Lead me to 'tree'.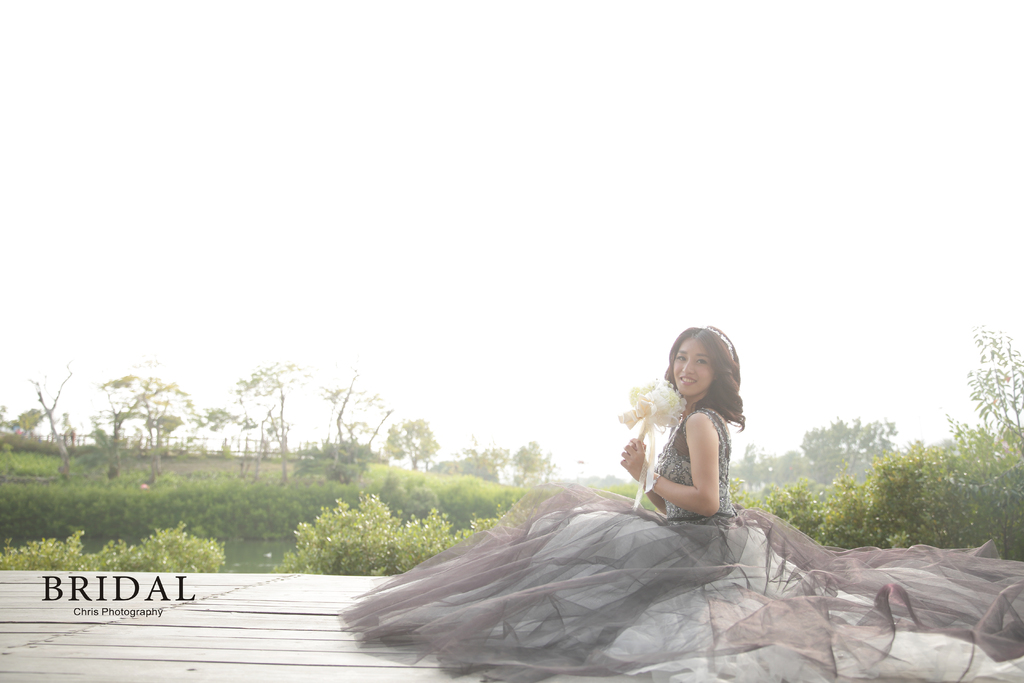
Lead to box=[239, 362, 304, 479].
